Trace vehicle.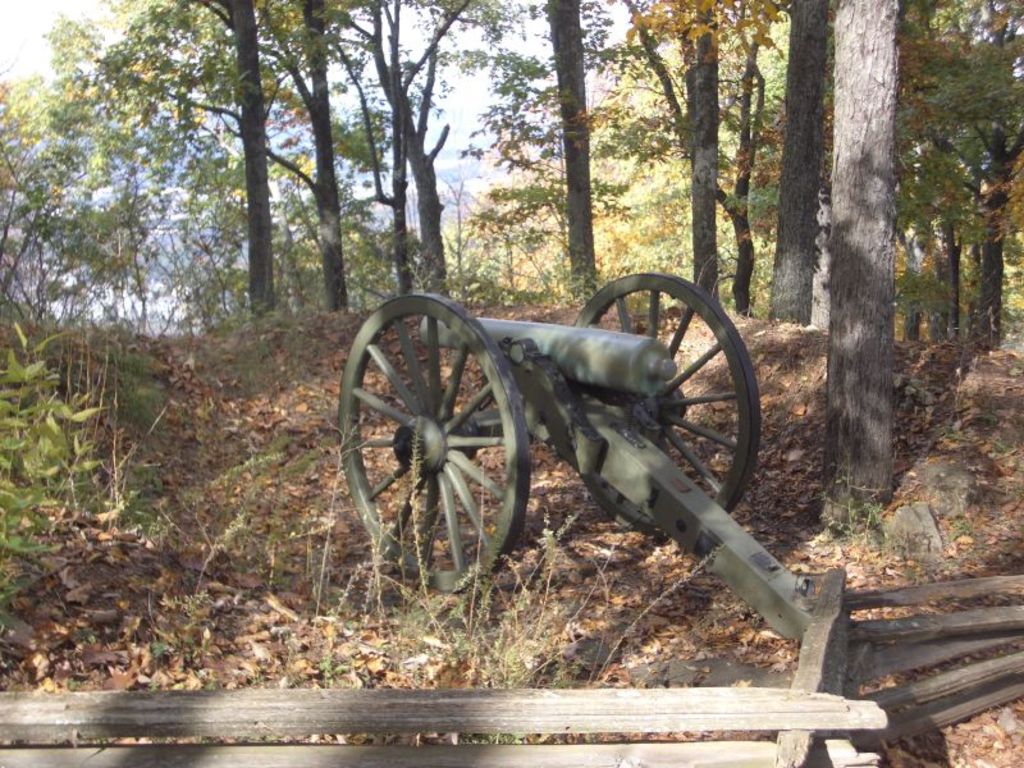
Traced to (328,260,847,611).
